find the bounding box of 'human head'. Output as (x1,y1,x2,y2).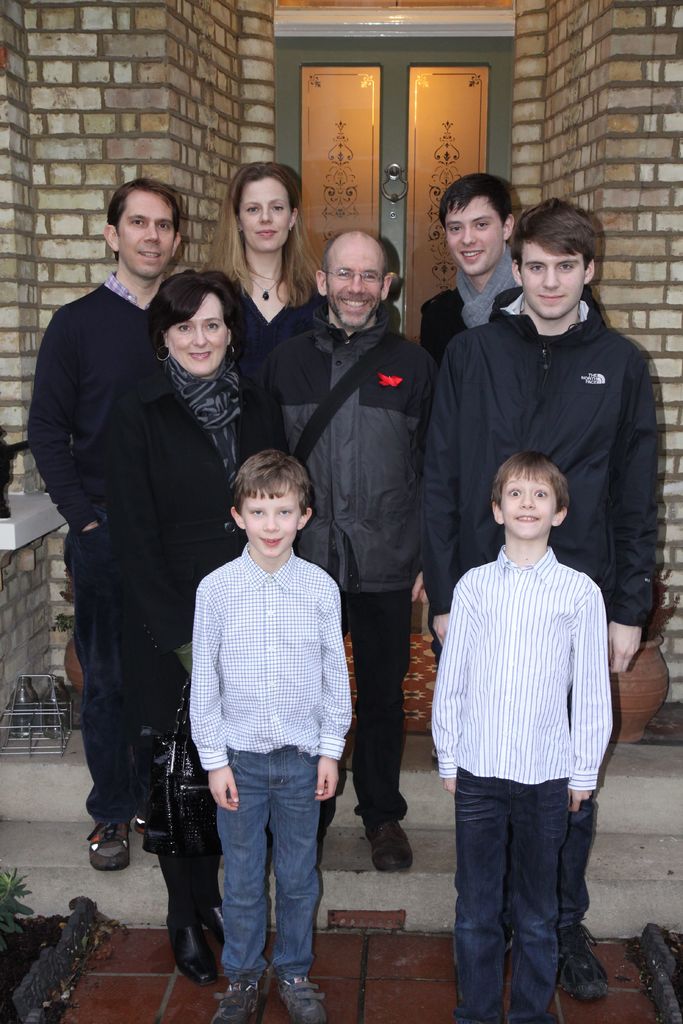
(440,170,515,276).
